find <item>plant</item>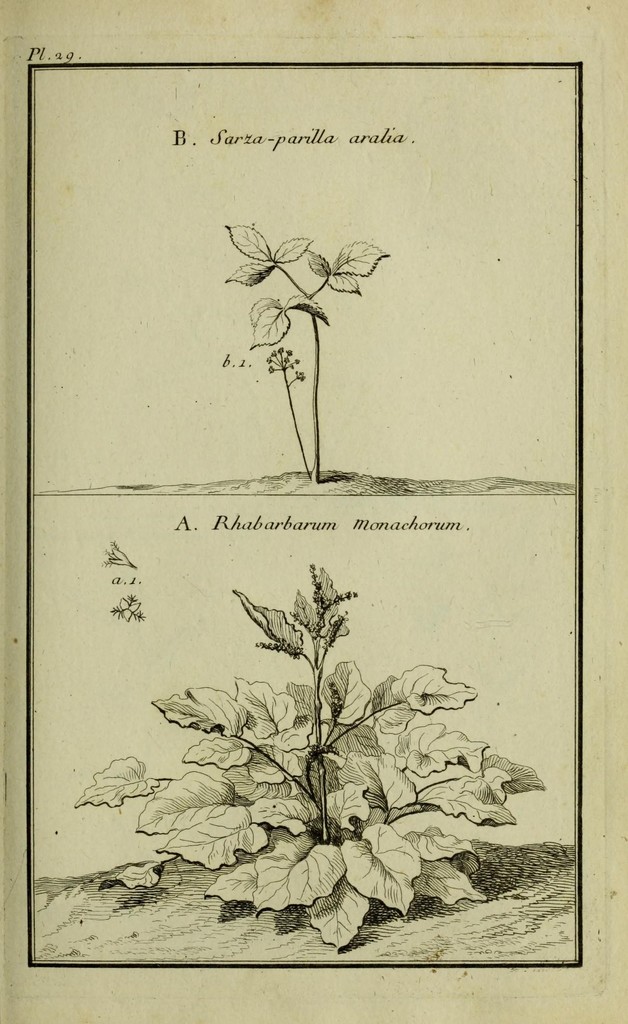
<bbox>218, 221, 398, 472</bbox>
